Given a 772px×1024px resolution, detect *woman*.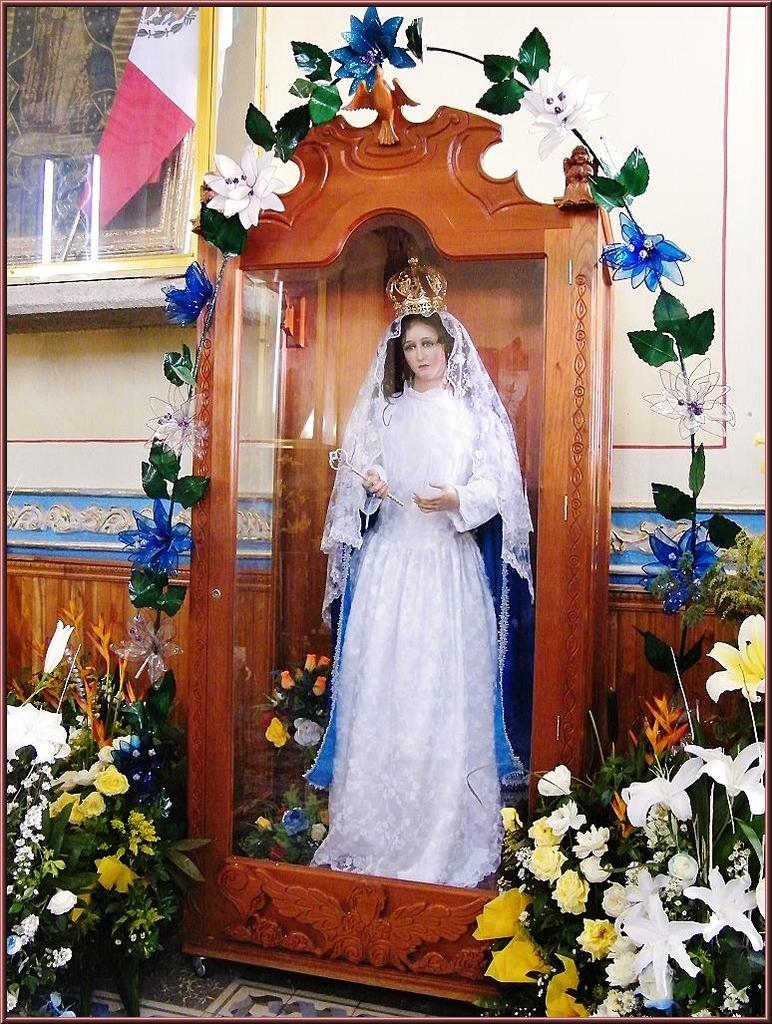
box=[295, 288, 529, 931].
